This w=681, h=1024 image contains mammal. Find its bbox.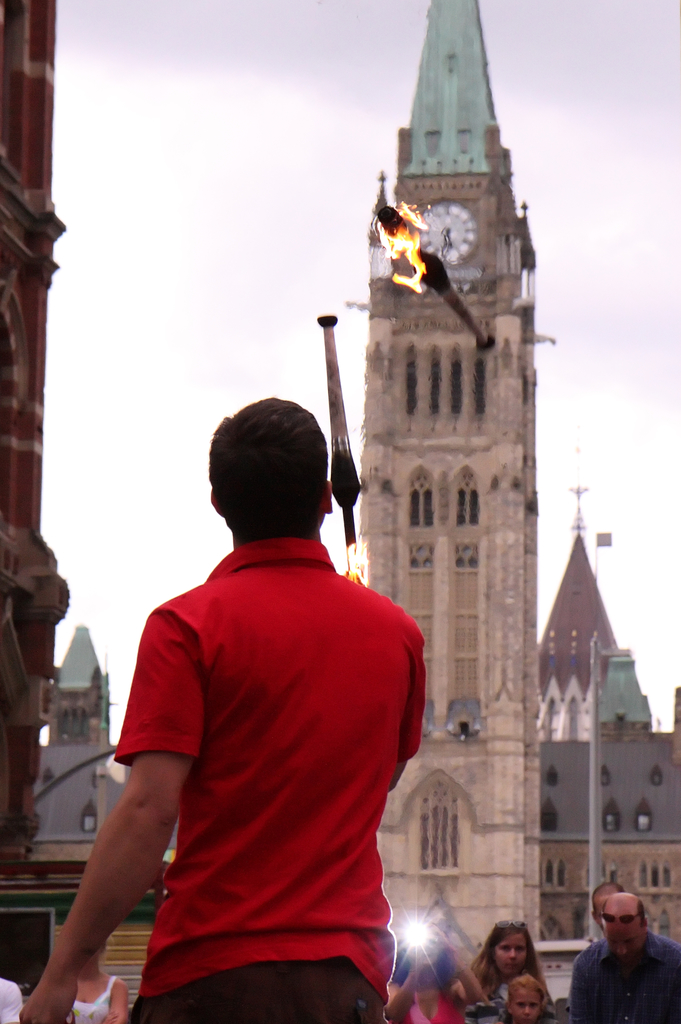
[0,977,27,1023].
